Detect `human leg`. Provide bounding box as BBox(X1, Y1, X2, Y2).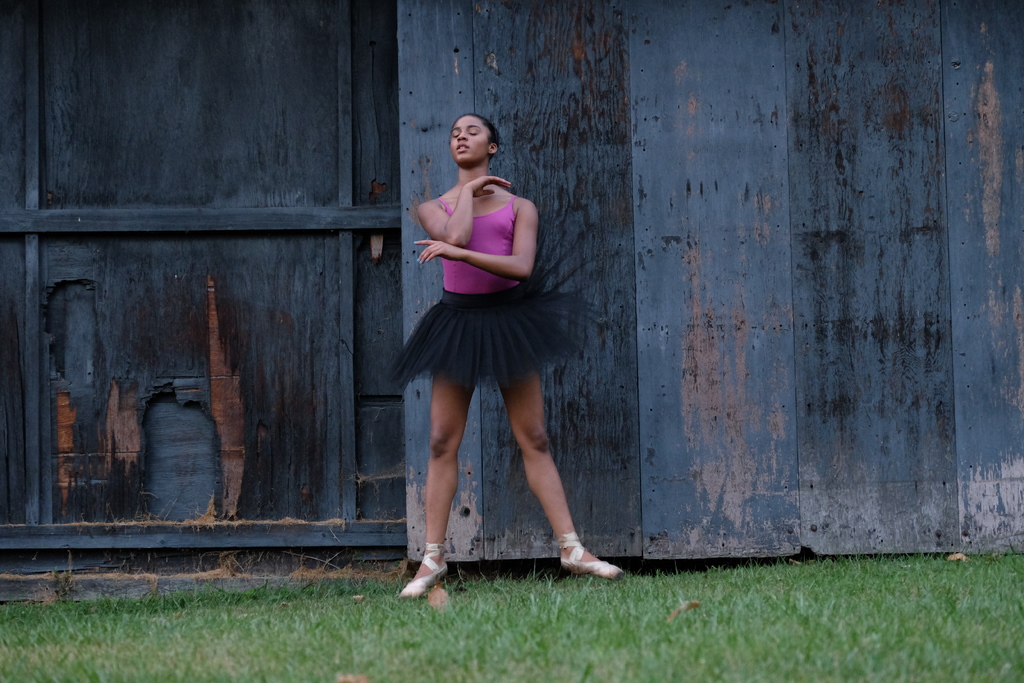
BBox(492, 378, 628, 587).
